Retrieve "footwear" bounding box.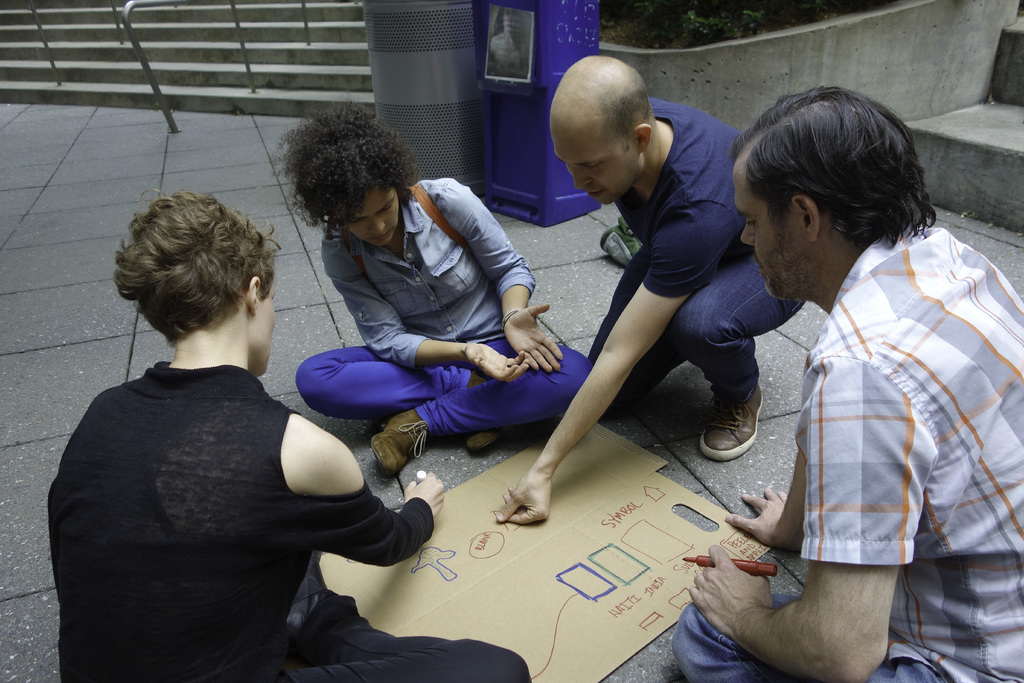
Bounding box: (left=703, top=381, right=769, bottom=463).
